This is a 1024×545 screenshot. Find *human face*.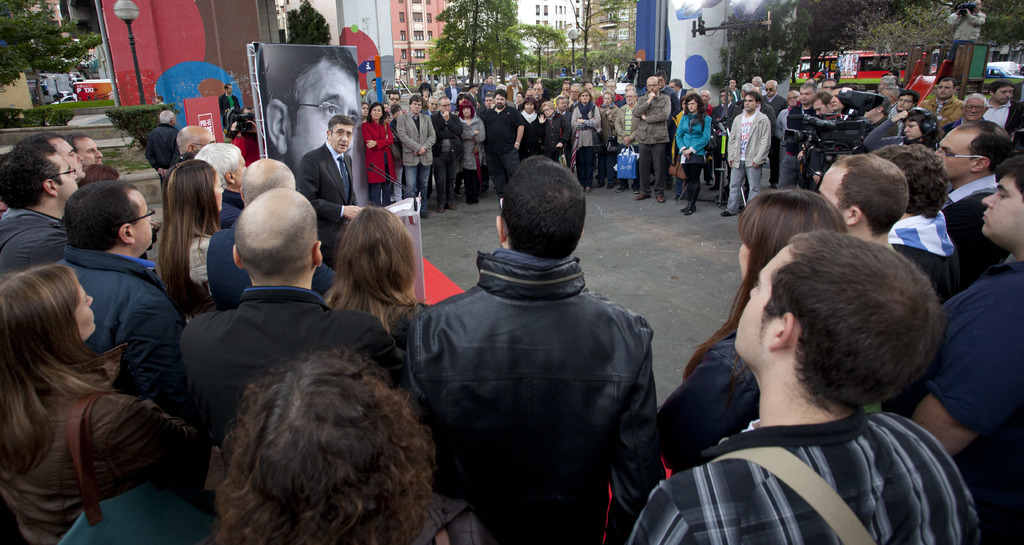
Bounding box: [left=646, top=79, right=659, bottom=92].
